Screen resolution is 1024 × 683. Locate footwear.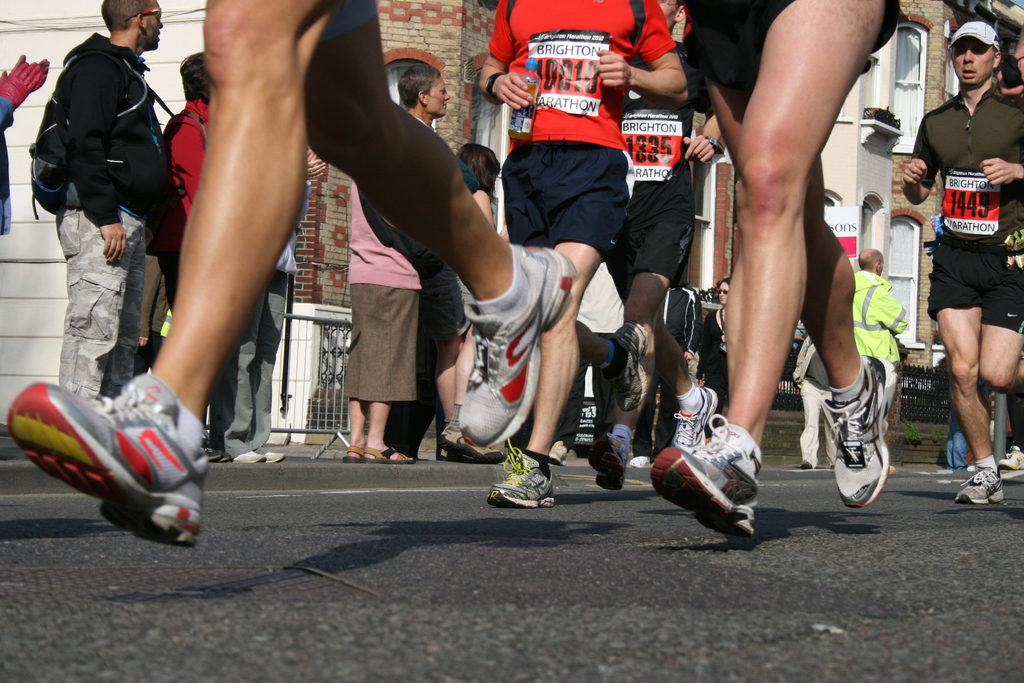
(485, 438, 564, 503).
